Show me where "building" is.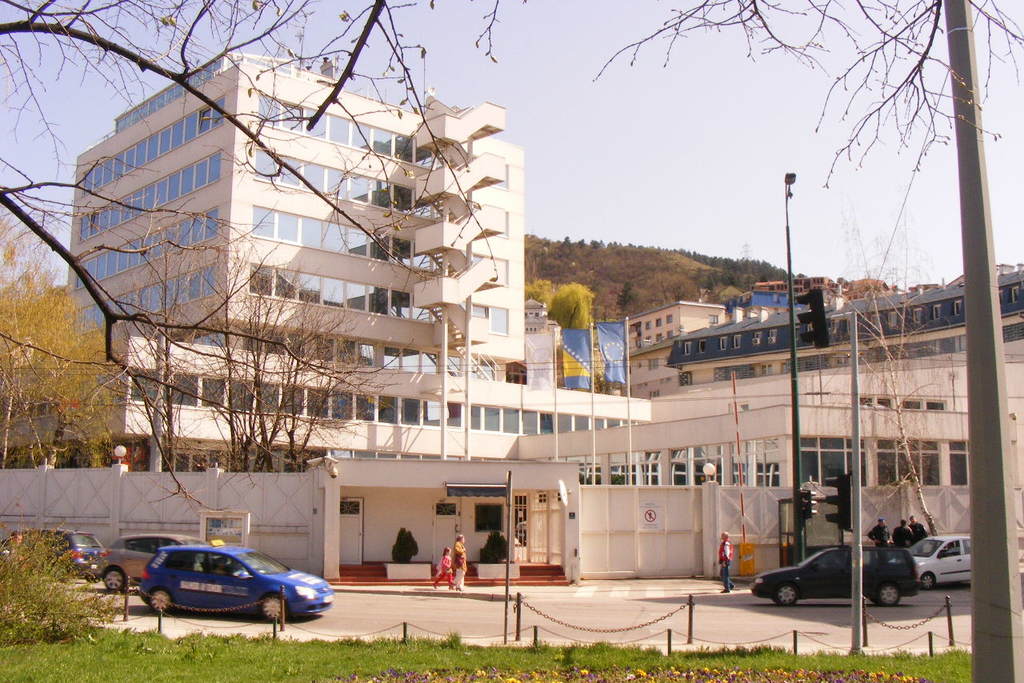
"building" is at [668,265,1023,350].
